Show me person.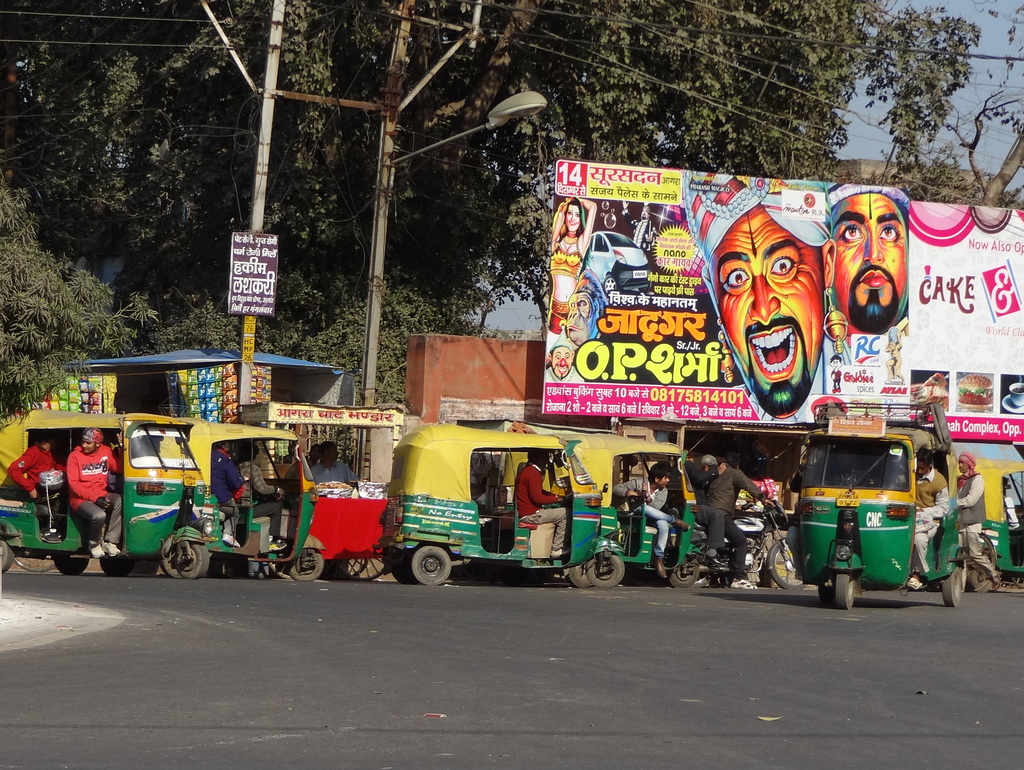
person is here: bbox=[697, 452, 729, 553].
